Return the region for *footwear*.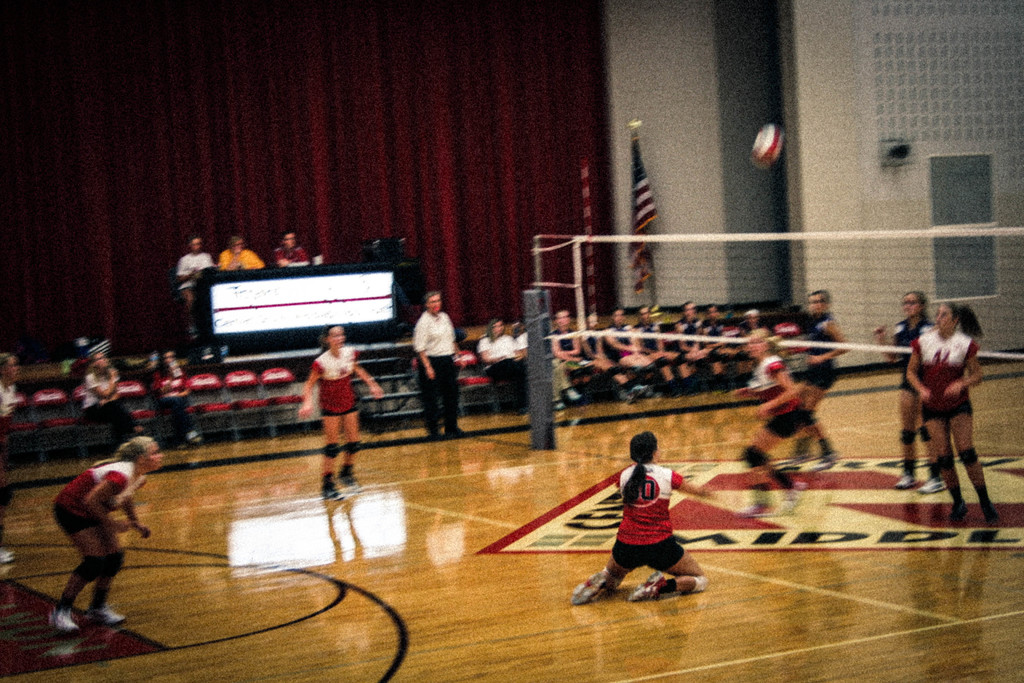
[left=917, top=477, right=948, bottom=493].
